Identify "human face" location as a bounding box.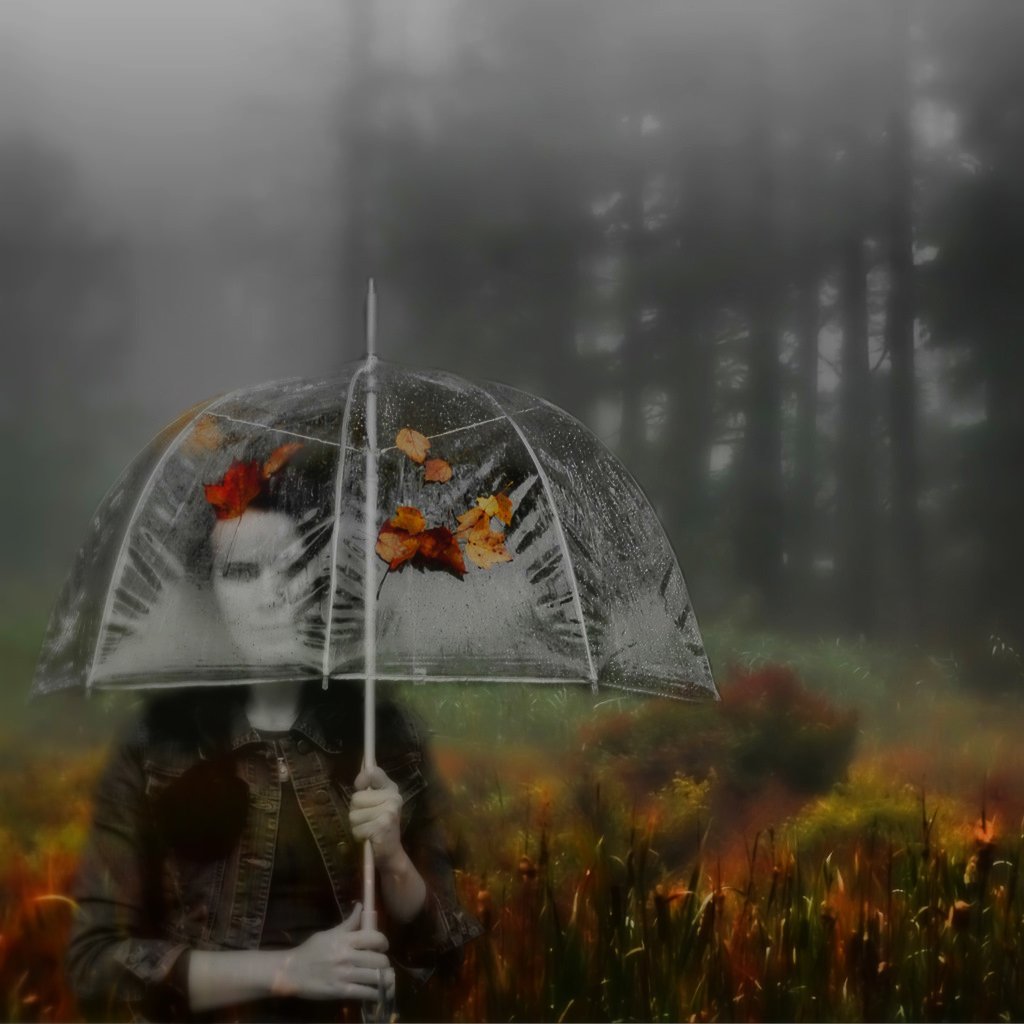
locate(211, 507, 321, 671).
